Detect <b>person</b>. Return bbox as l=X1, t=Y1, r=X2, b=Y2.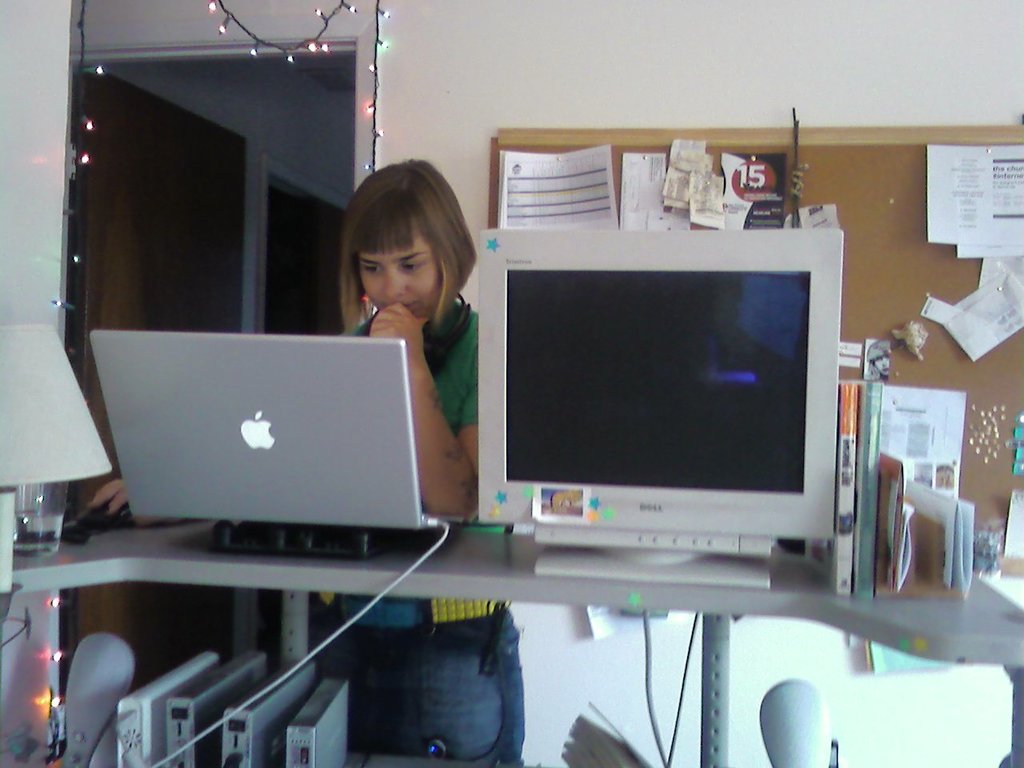
l=97, t=156, r=524, b=762.
